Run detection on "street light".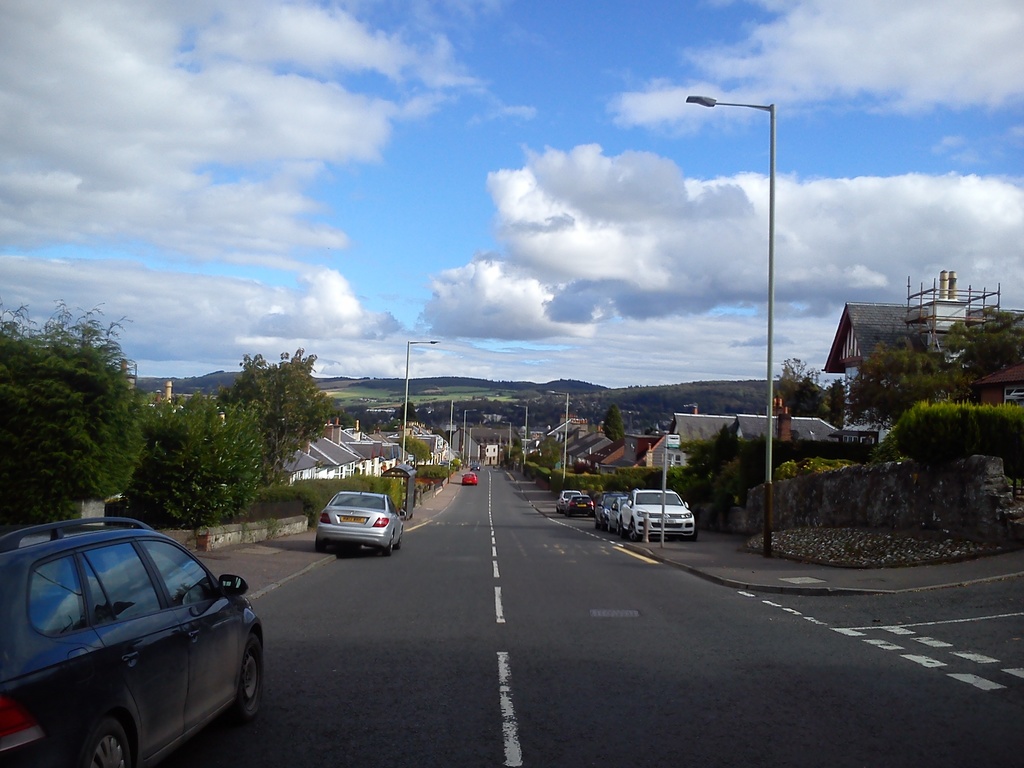
Result: detection(404, 338, 442, 465).
